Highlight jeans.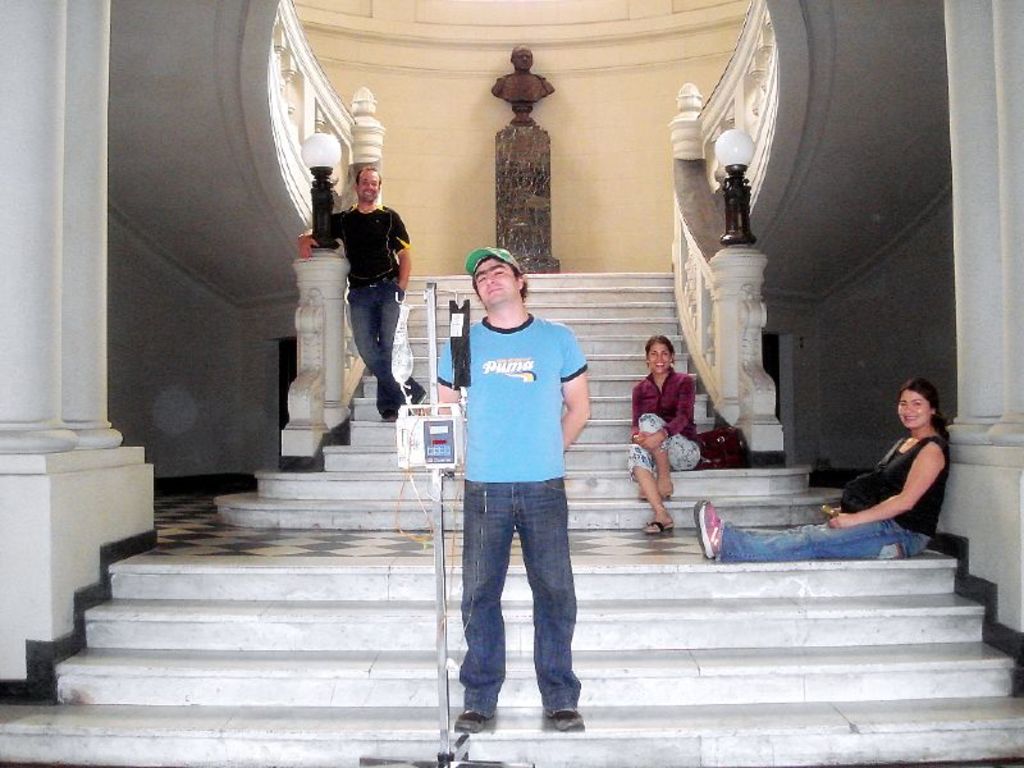
Highlighted region: bbox=(346, 283, 425, 417).
